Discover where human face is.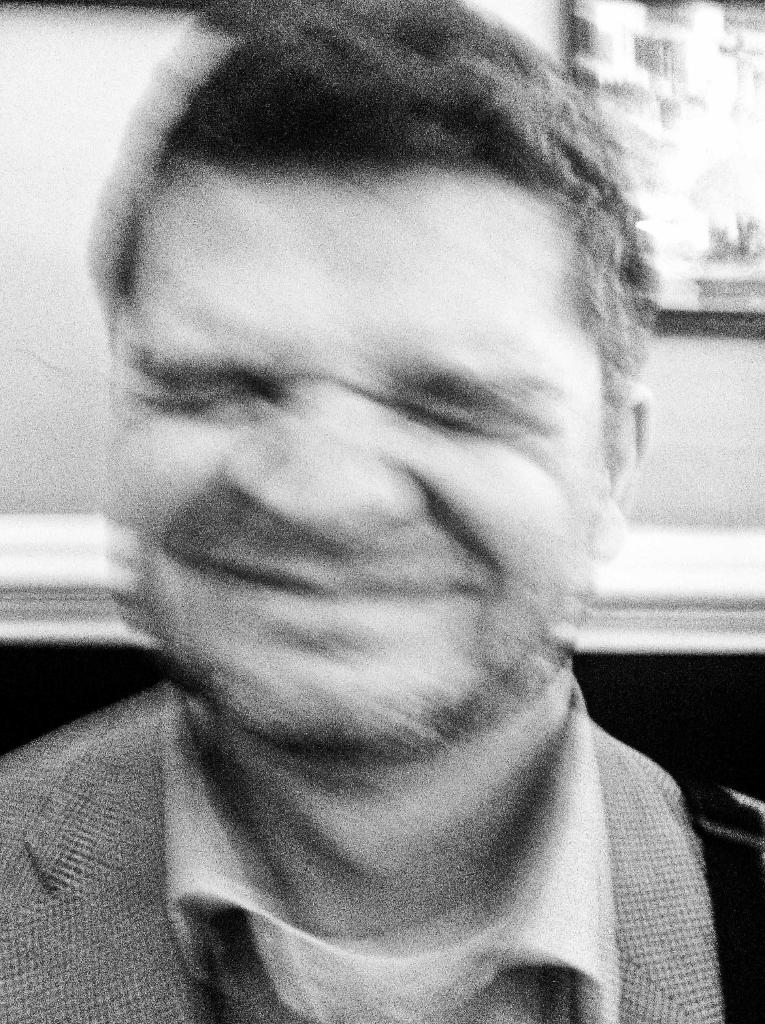
Discovered at 106, 163, 613, 760.
